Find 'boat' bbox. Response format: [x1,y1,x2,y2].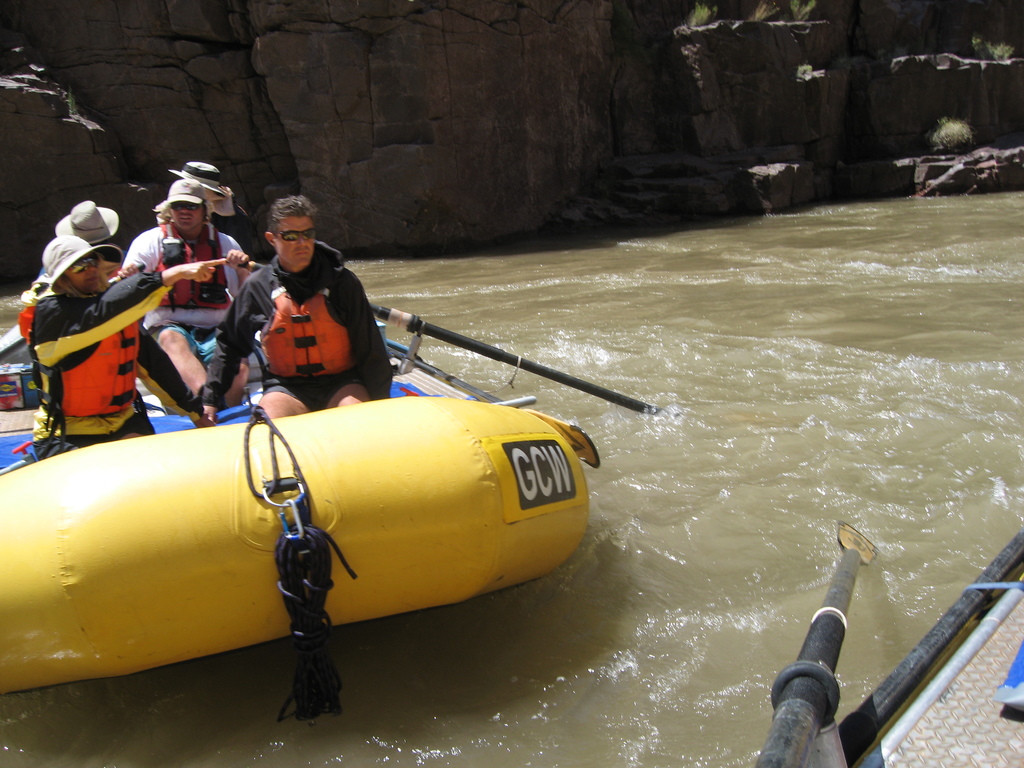
[0,264,641,699].
